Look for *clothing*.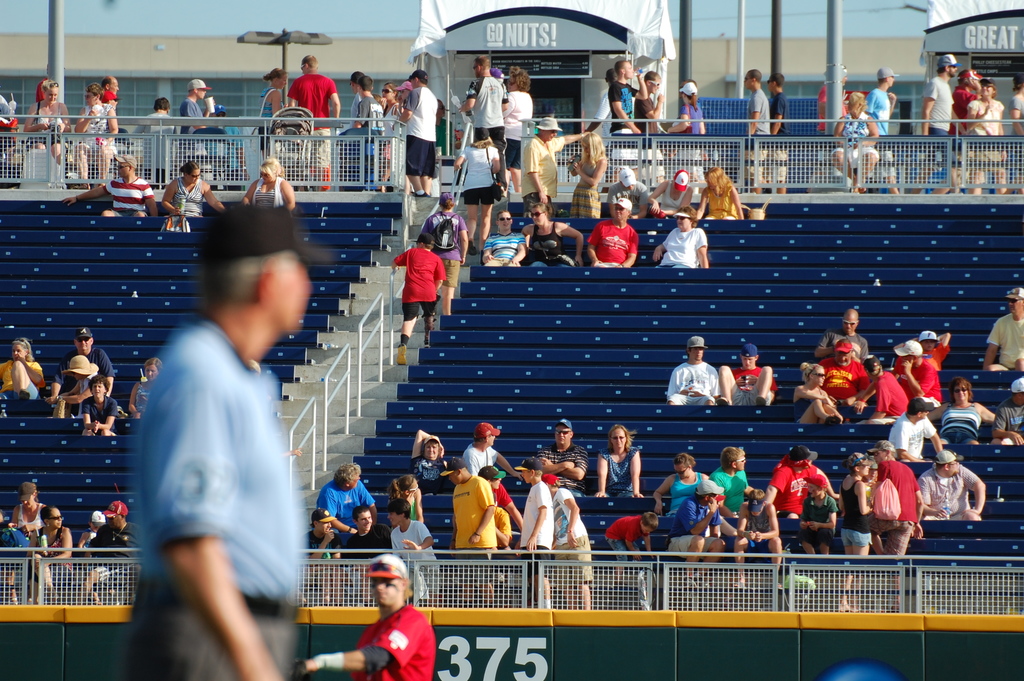
Found: detection(877, 459, 919, 559).
